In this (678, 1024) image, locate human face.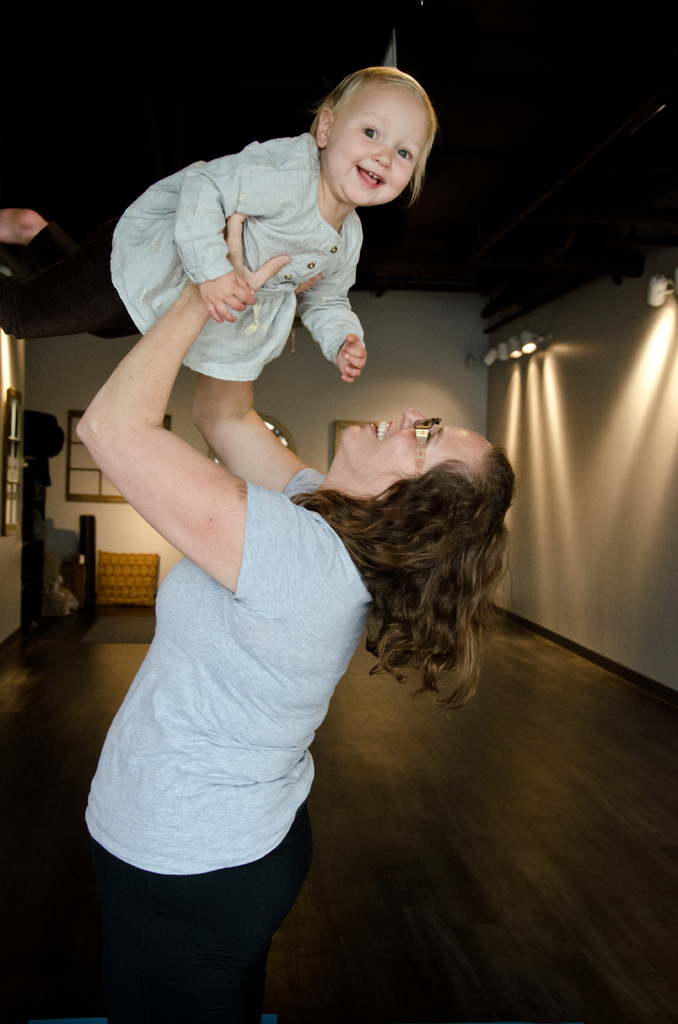
Bounding box: 328/78/432/204.
